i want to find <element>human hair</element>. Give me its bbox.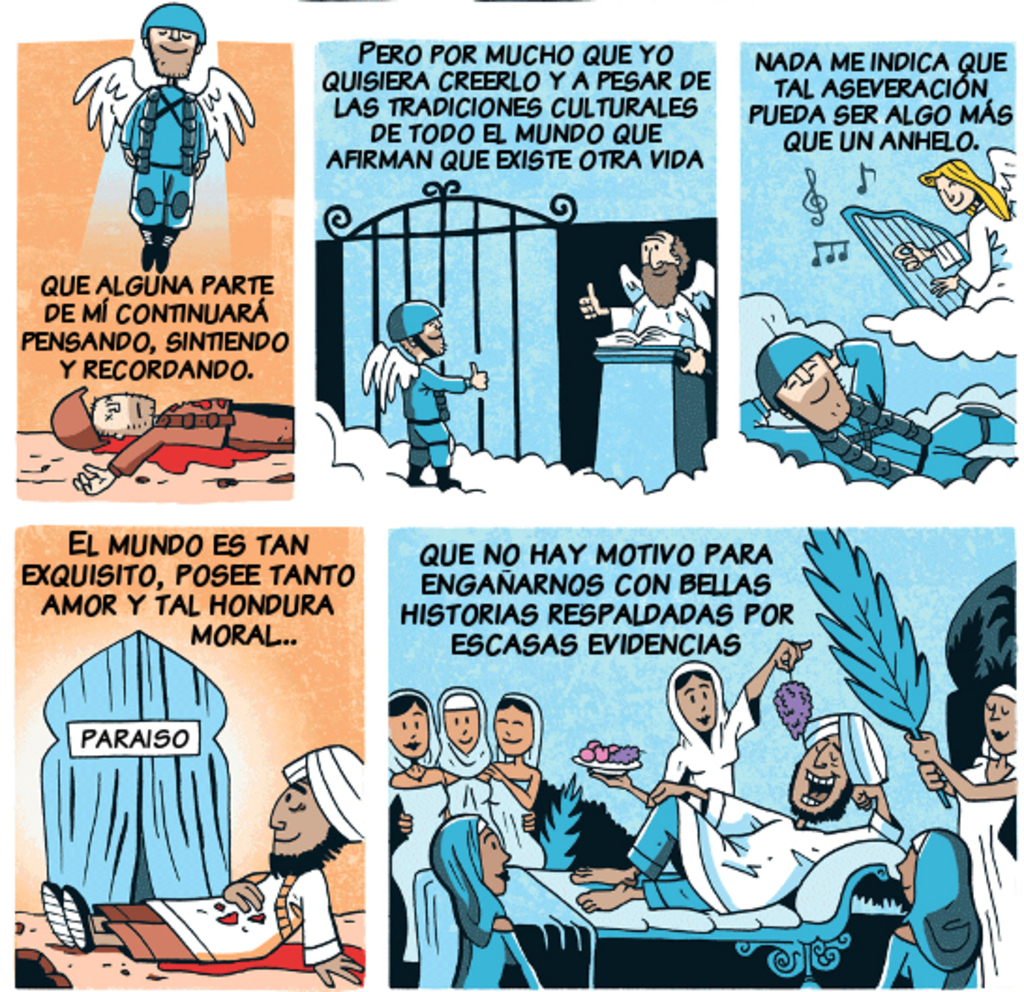
x1=497, y1=701, x2=531, y2=711.
